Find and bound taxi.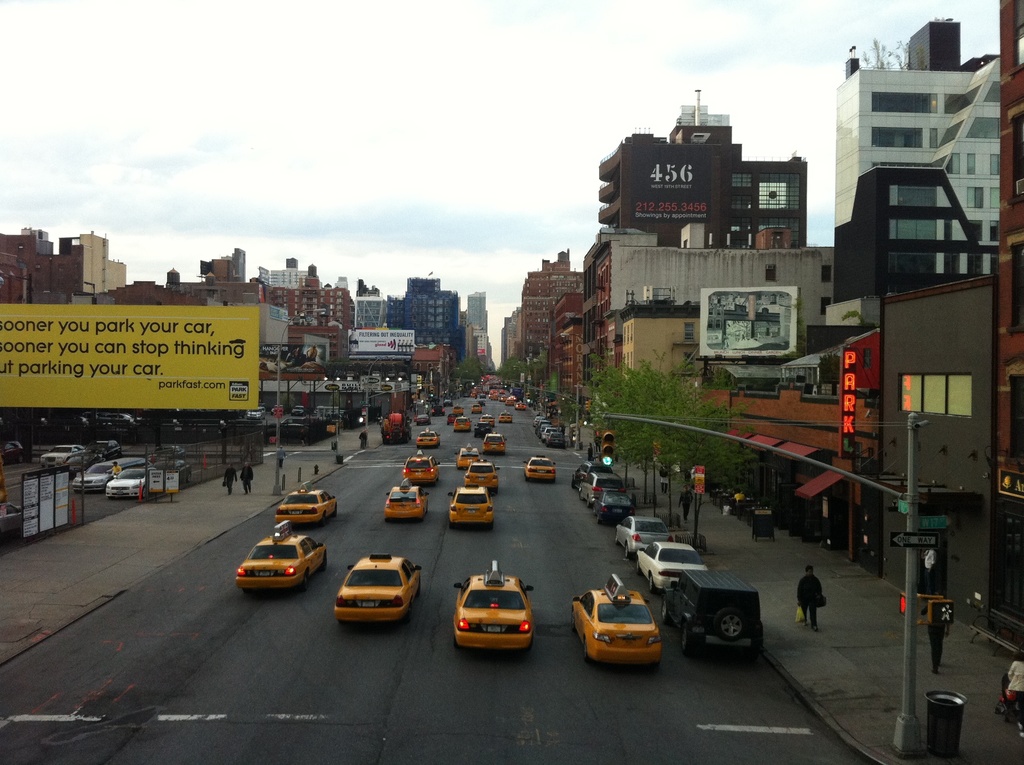
Bound: (514, 399, 529, 411).
